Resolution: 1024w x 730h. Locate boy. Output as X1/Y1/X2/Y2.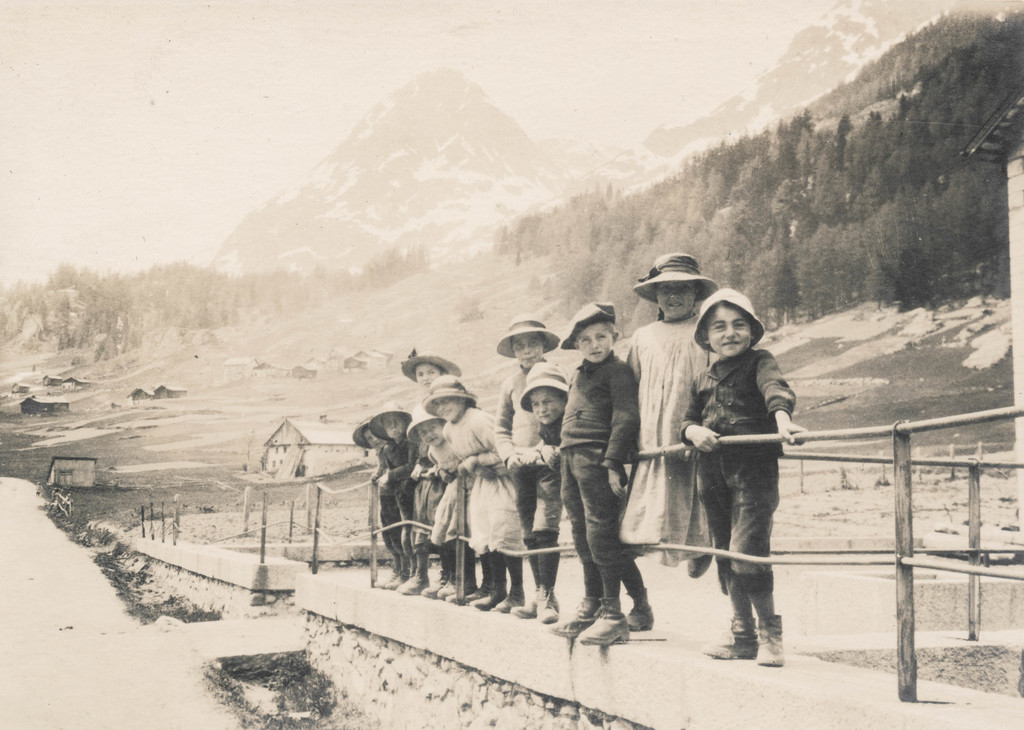
668/284/816/669.
